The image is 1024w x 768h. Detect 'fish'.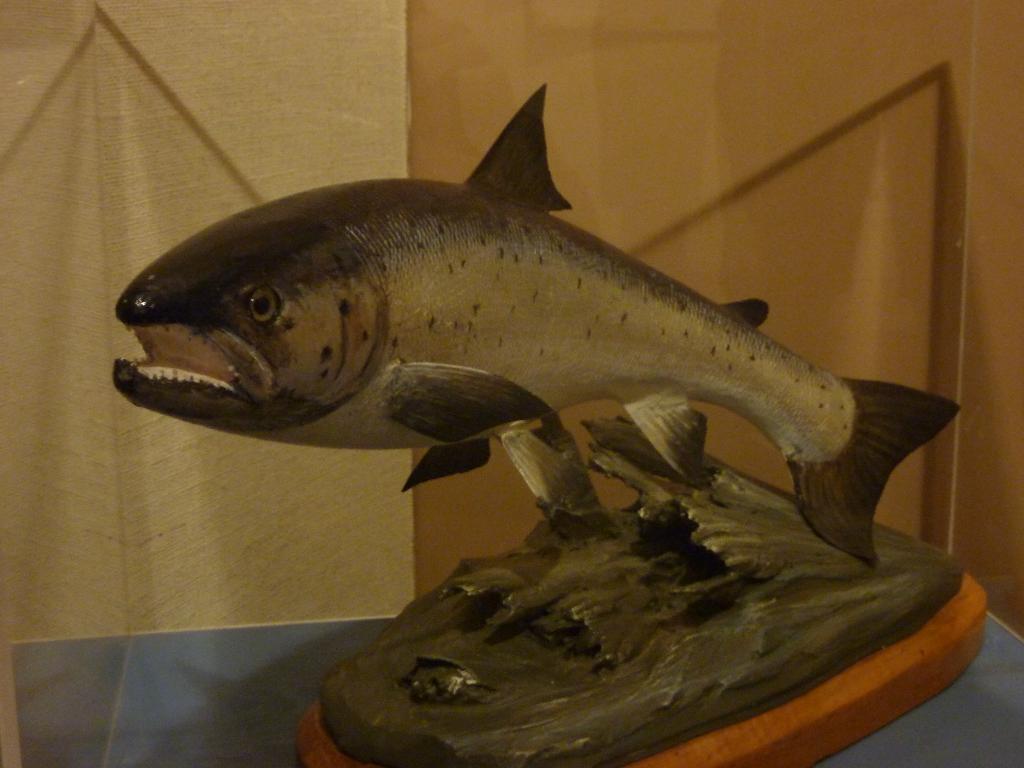
Detection: box(85, 81, 984, 558).
